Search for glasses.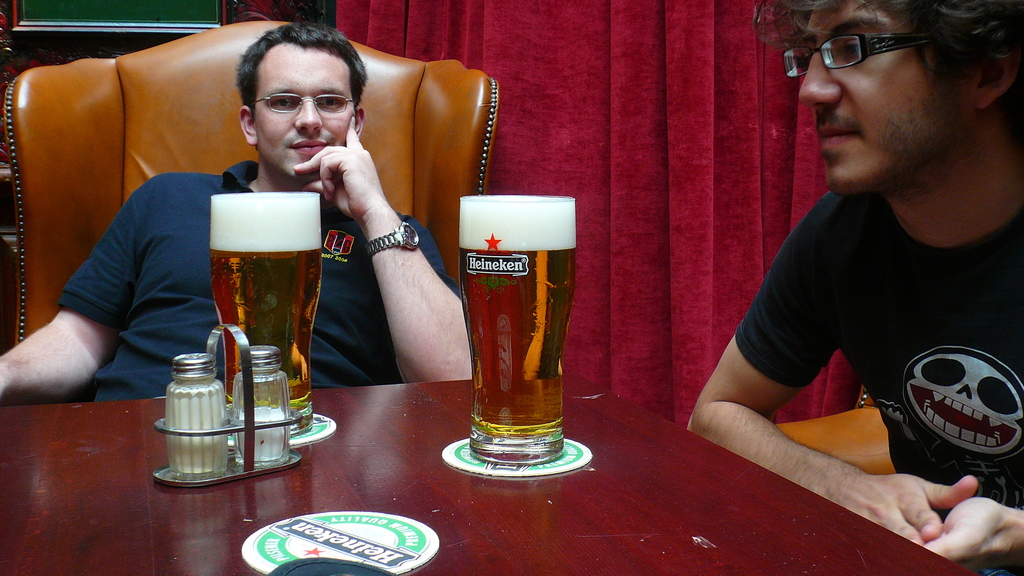
Found at [x1=250, y1=90, x2=360, y2=117].
